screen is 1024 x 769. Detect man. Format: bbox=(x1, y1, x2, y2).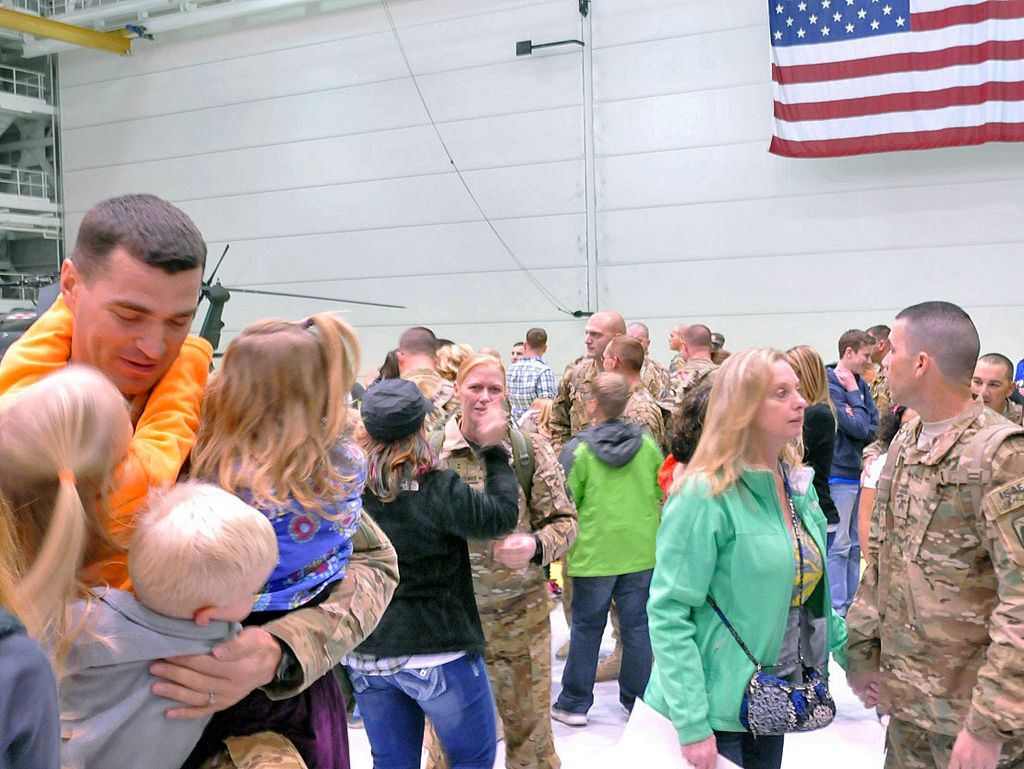
bbox=(512, 341, 561, 406).
